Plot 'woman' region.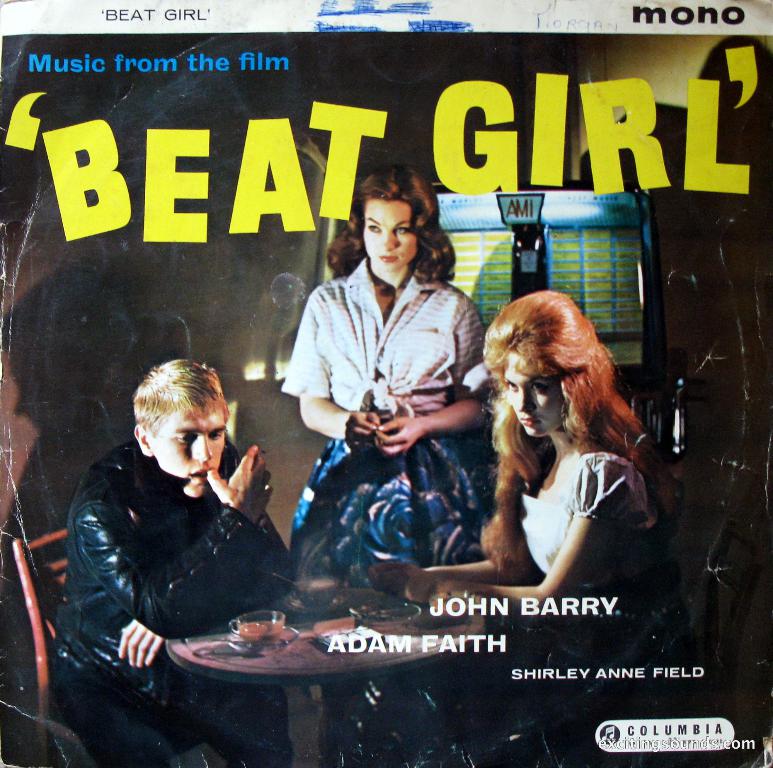
Plotted at 458:296:678:634.
